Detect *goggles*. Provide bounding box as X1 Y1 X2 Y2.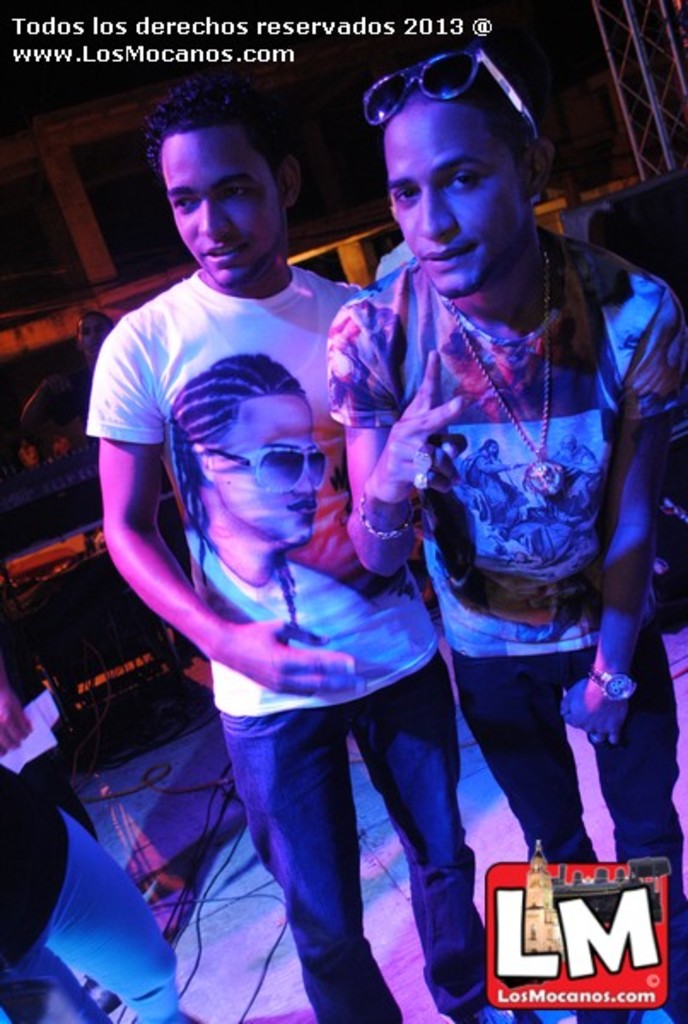
347 38 560 181.
